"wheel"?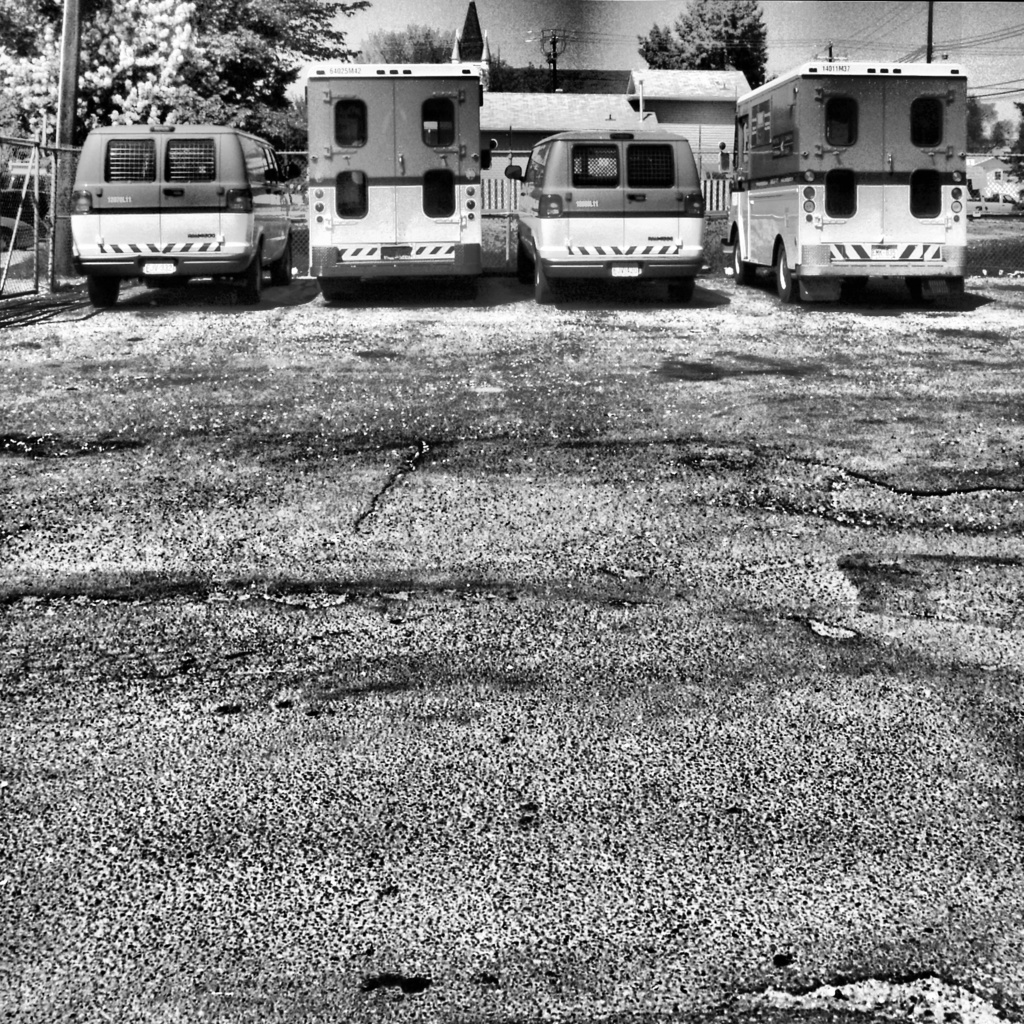
(left=277, top=232, right=298, bottom=287)
